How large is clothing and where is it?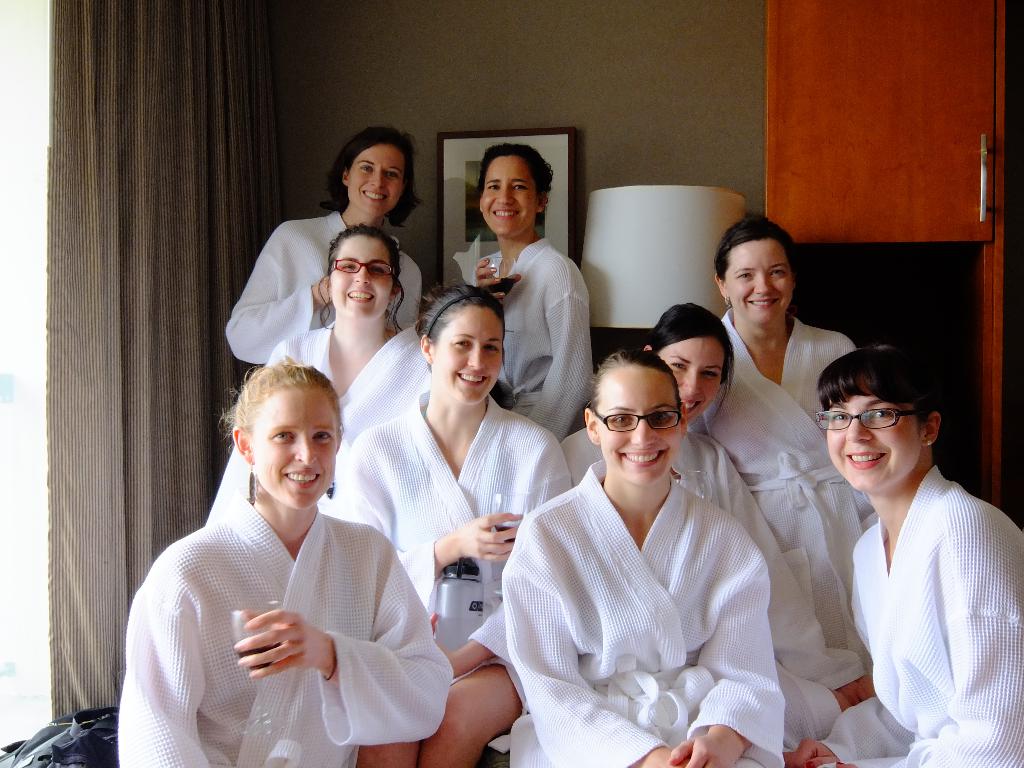
Bounding box: rect(817, 479, 1023, 763).
